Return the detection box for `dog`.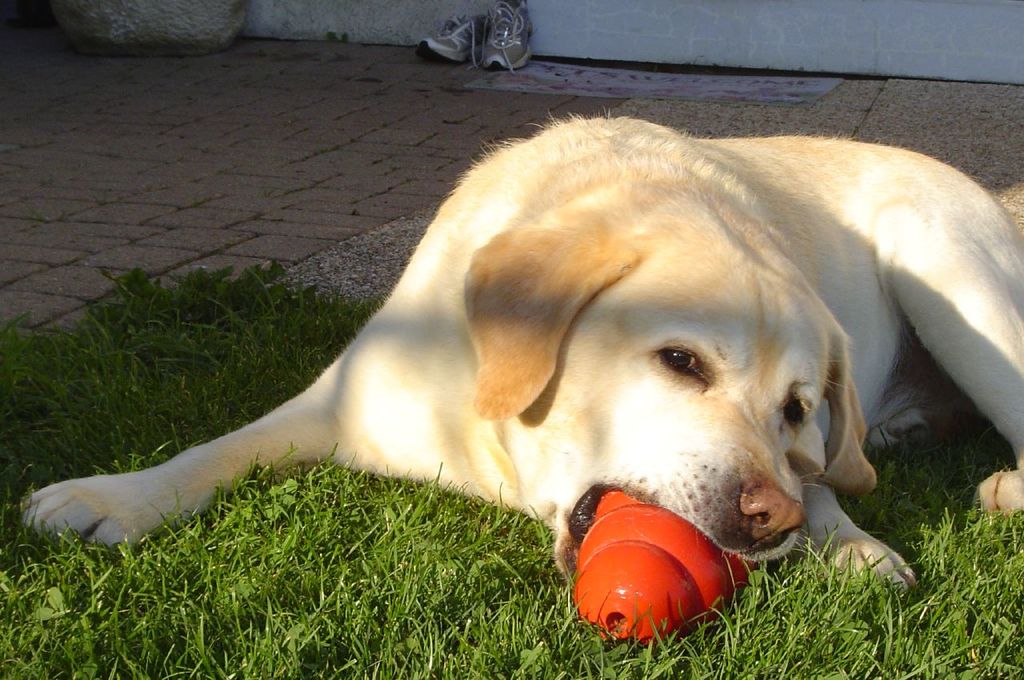
crop(12, 109, 1023, 602).
